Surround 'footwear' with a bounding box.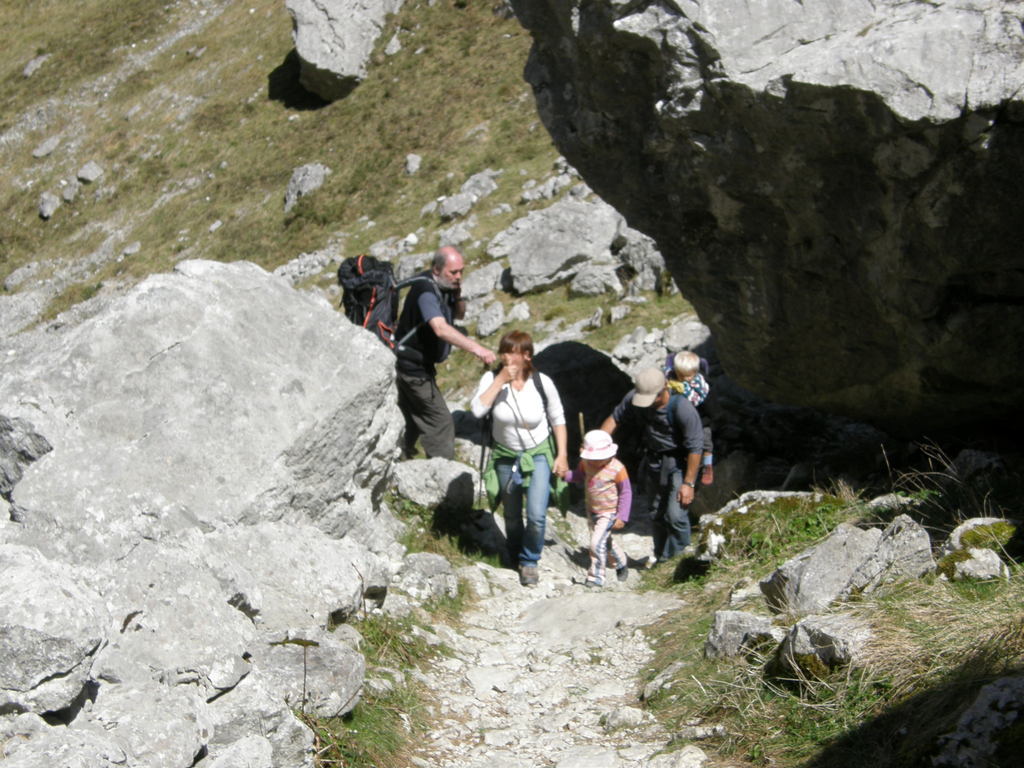
(left=584, top=575, right=599, bottom=588).
